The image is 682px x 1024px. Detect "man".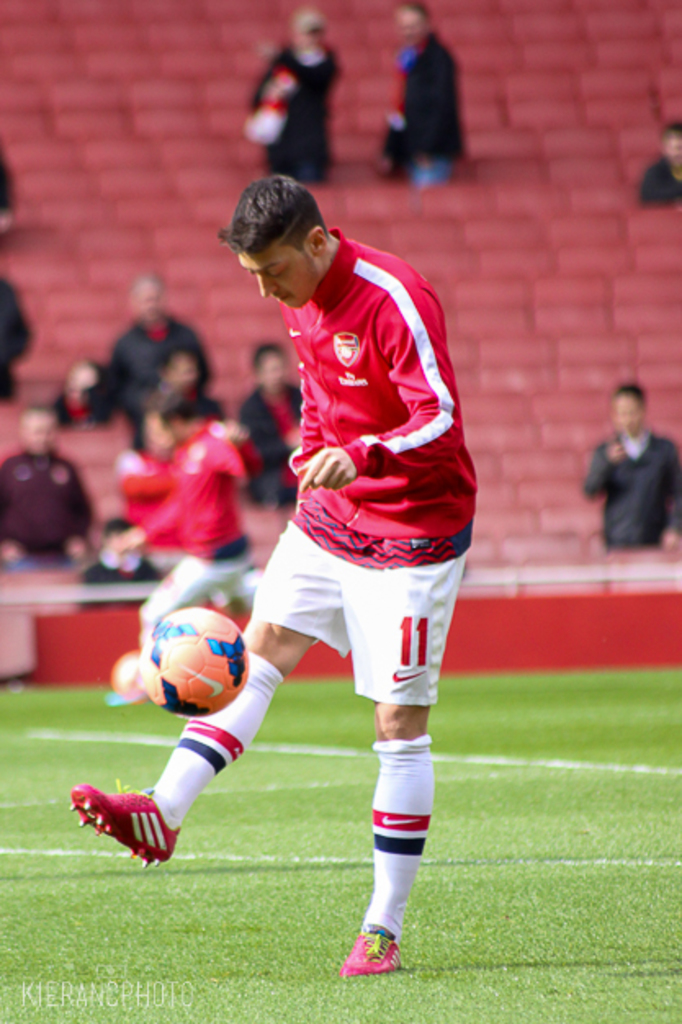
Detection: Rect(586, 381, 680, 553).
